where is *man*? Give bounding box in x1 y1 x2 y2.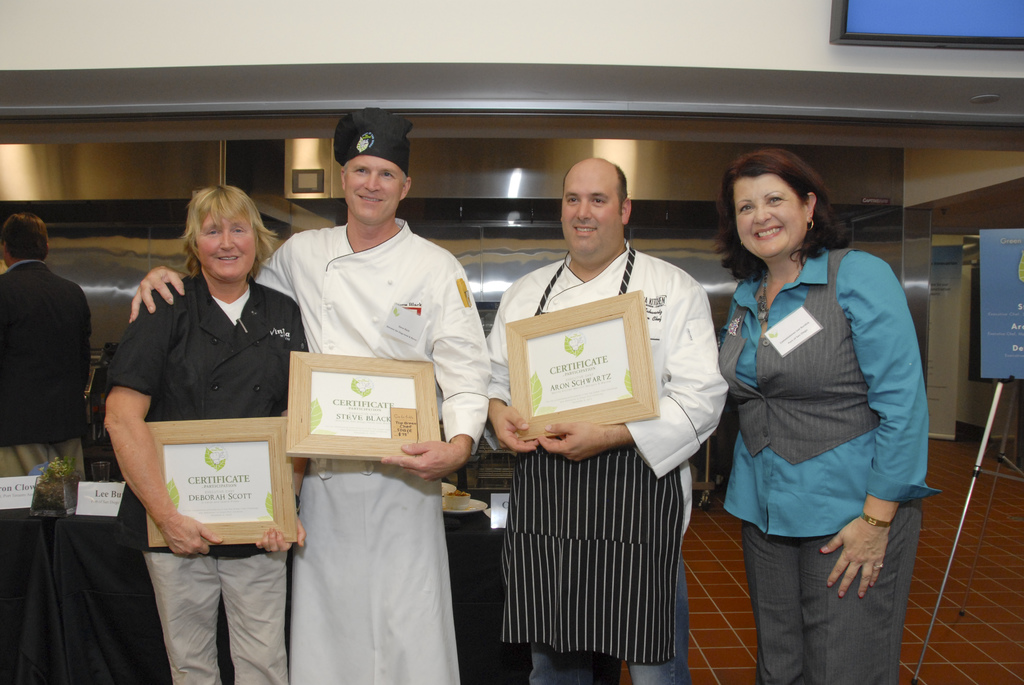
127 110 489 684.
